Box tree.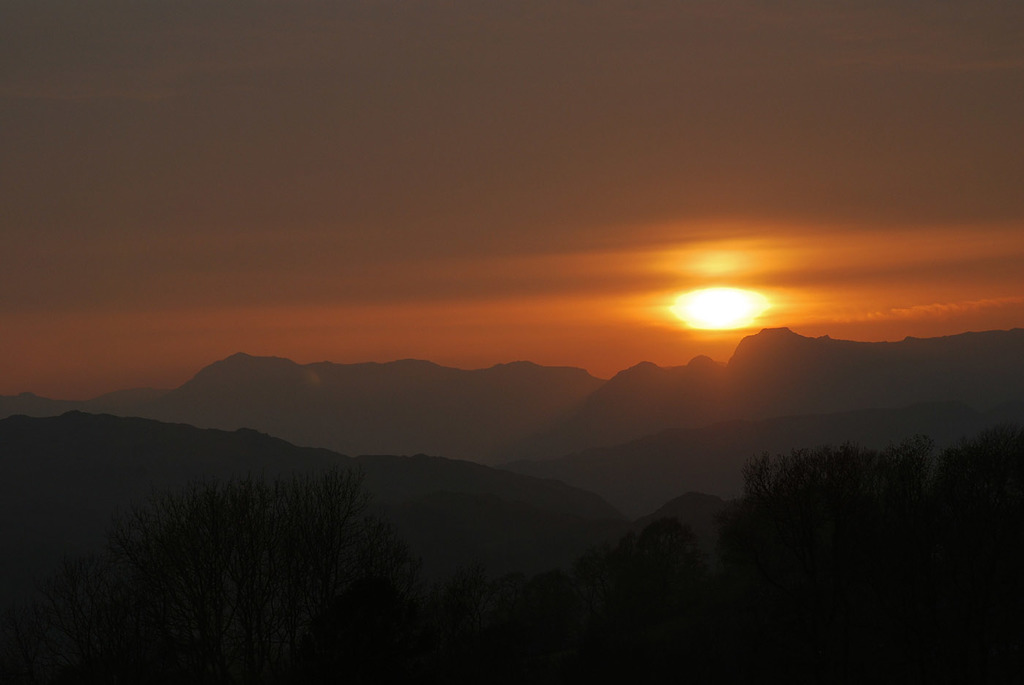
box=[86, 464, 423, 684].
